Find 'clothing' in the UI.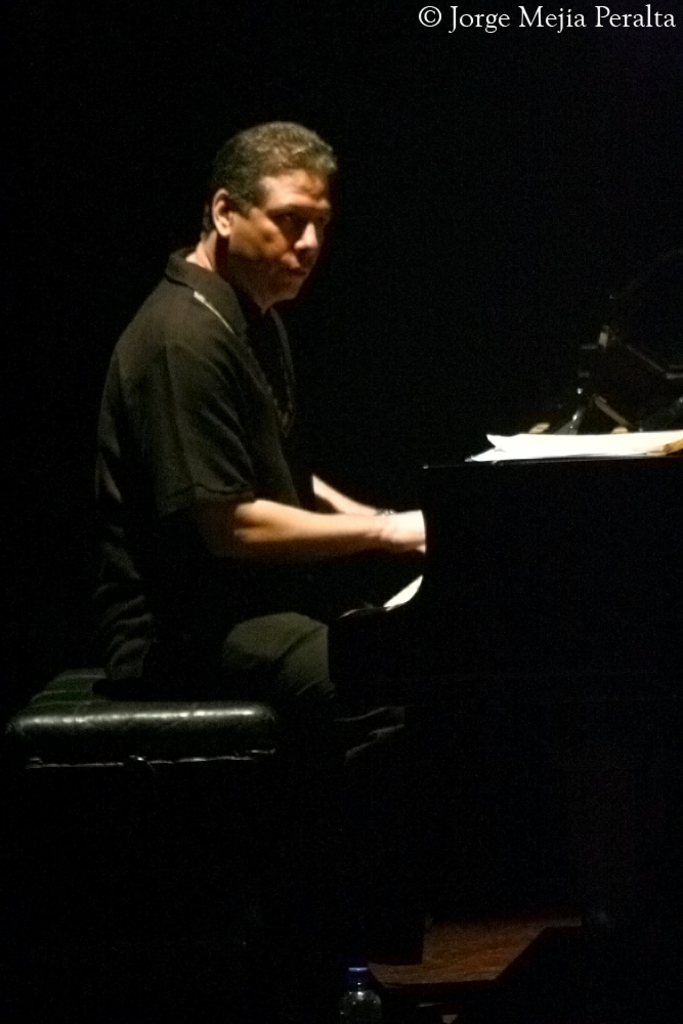
UI element at bbox=[78, 250, 429, 970].
